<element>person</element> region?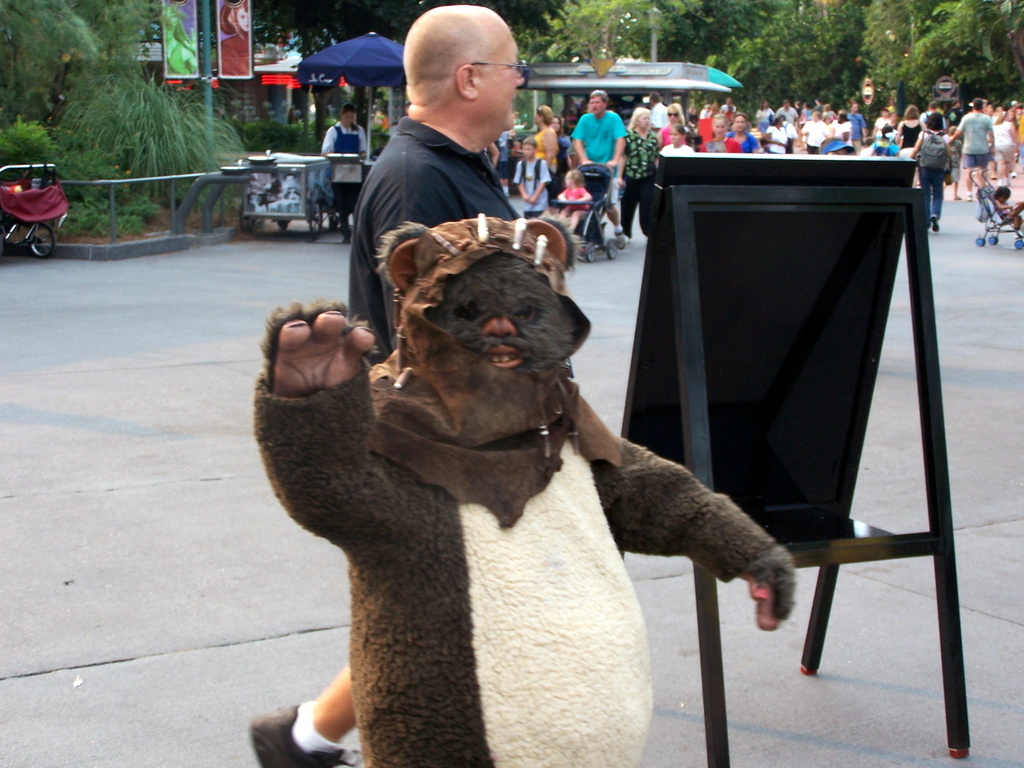
select_region(243, 7, 532, 767)
